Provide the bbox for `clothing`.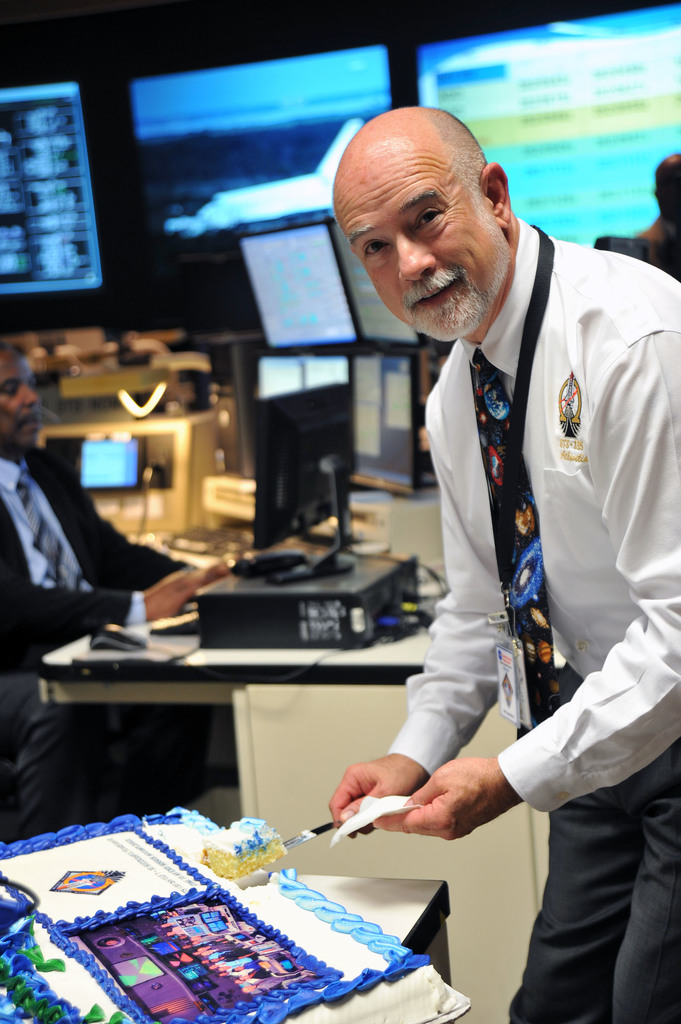
bbox=[0, 442, 209, 845].
